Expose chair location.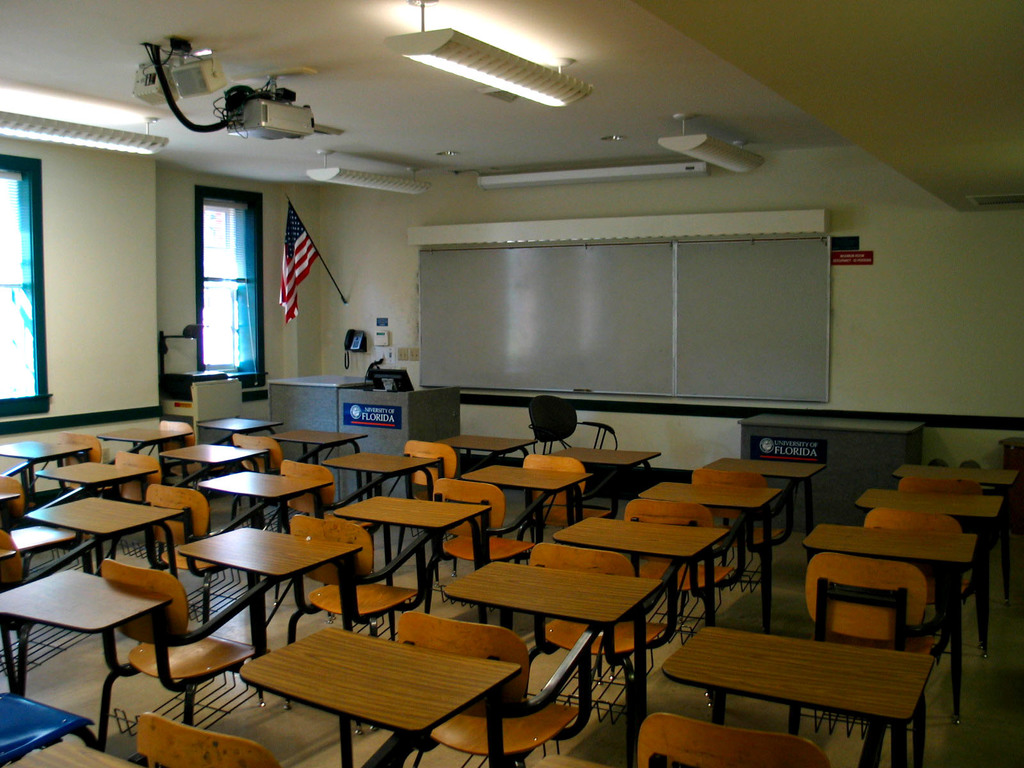
Exposed at locate(533, 539, 678, 749).
